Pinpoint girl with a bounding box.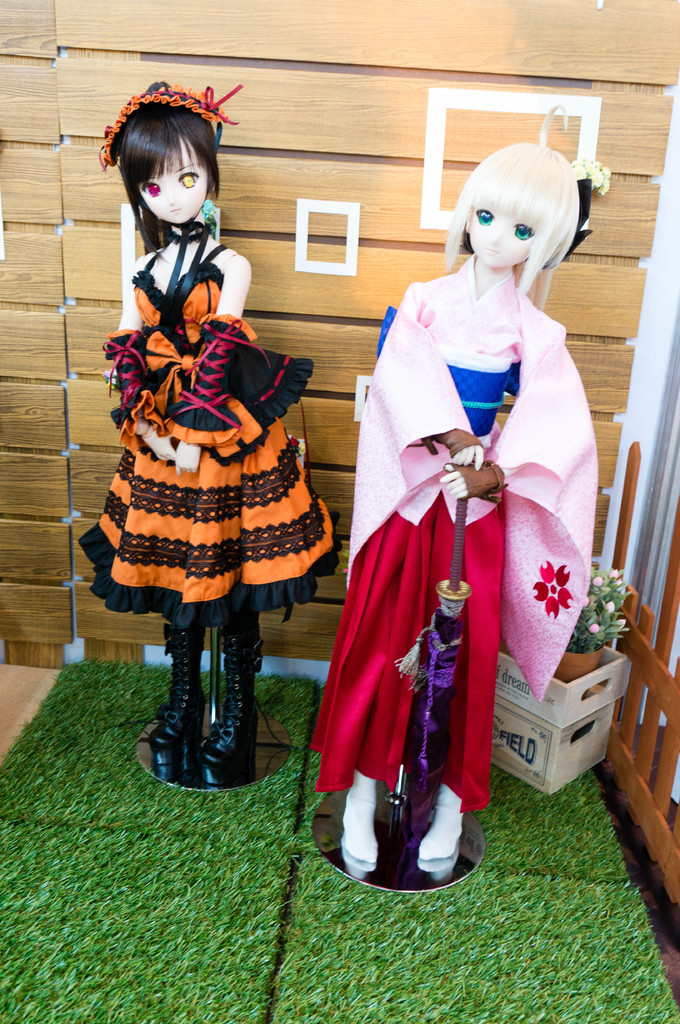
75/81/340/787.
